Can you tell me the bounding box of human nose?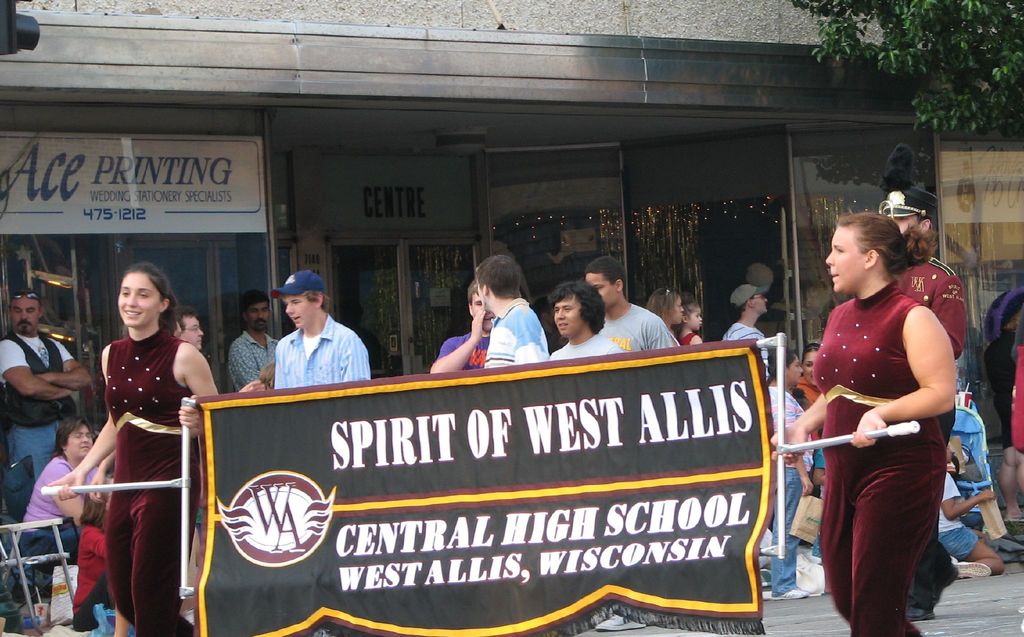
pyautogui.locateOnScreen(699, 317, 701, 321).
